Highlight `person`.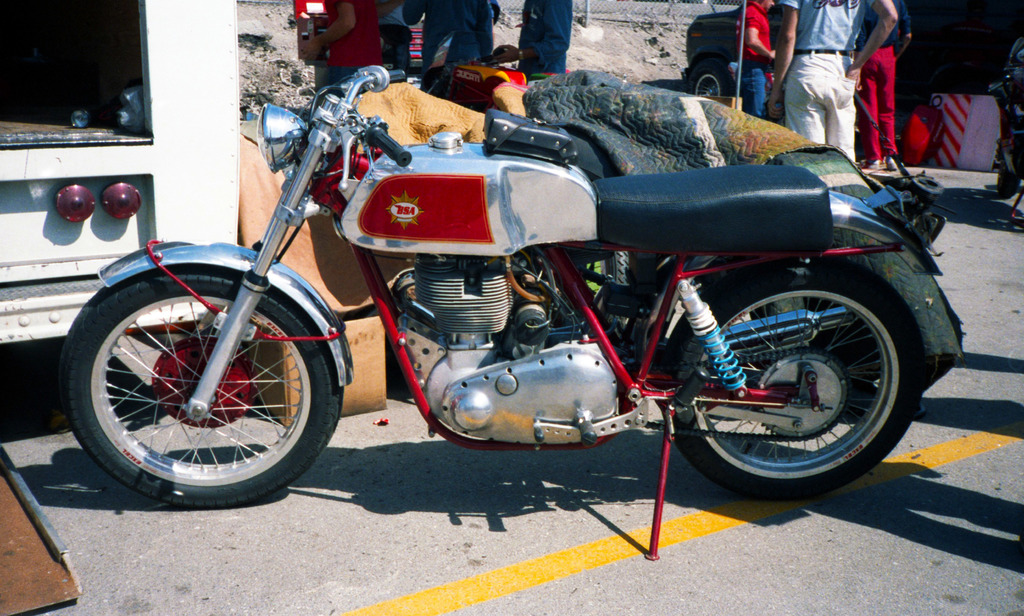
Highlighted region: region(769, 0, 895, 155).
